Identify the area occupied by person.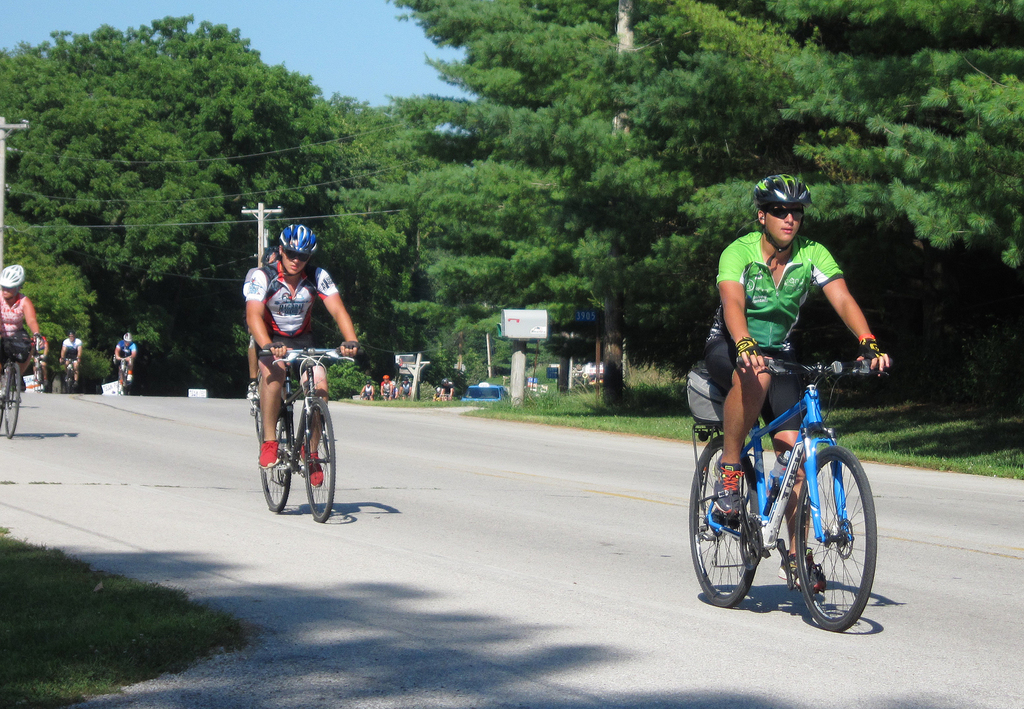
Area: 396/378/413/397.
